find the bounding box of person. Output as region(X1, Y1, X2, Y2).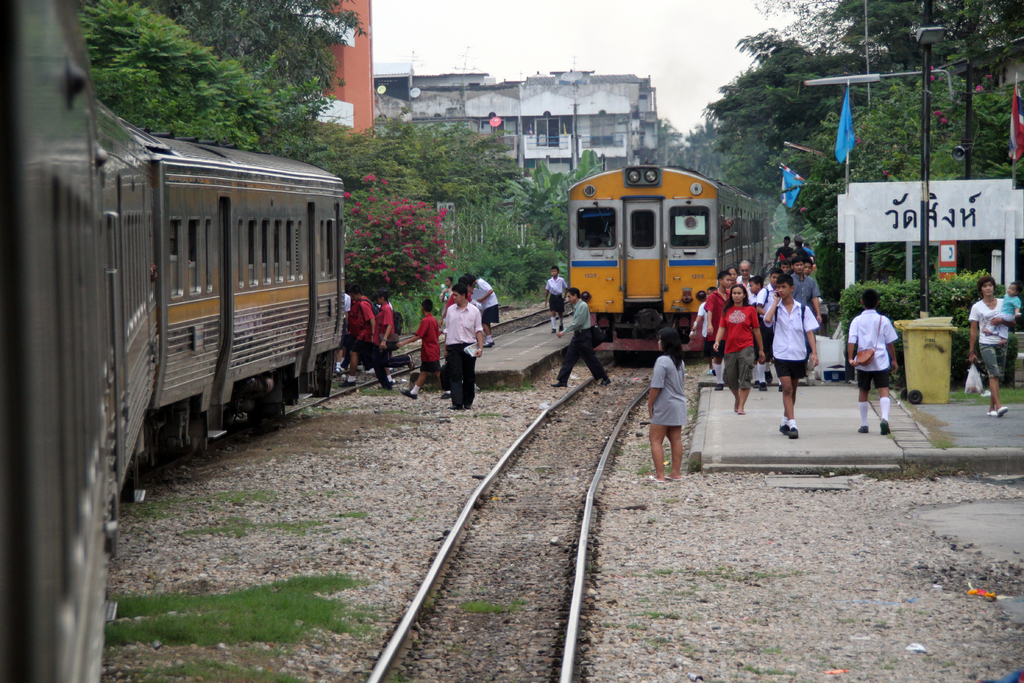
region(340, 277, 376, 378).
